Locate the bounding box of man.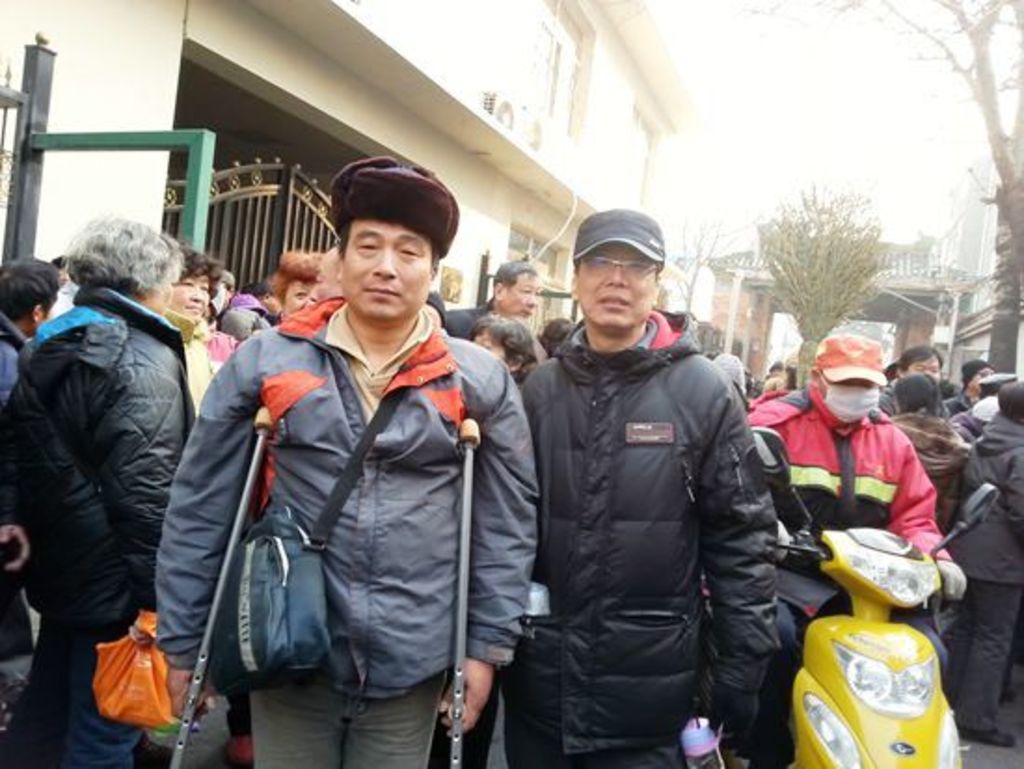
Bounding box: x1=311, y1=244, x2=344, y2=300.
